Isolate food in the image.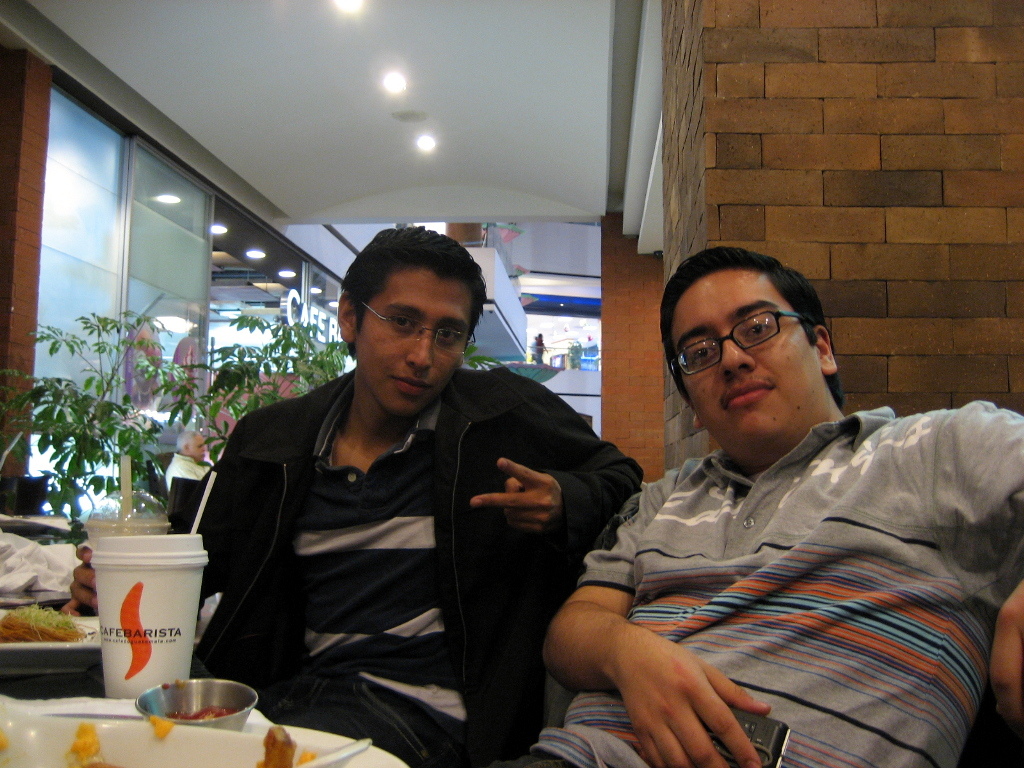
Isolated region: region(256, 726, 295, 767).
